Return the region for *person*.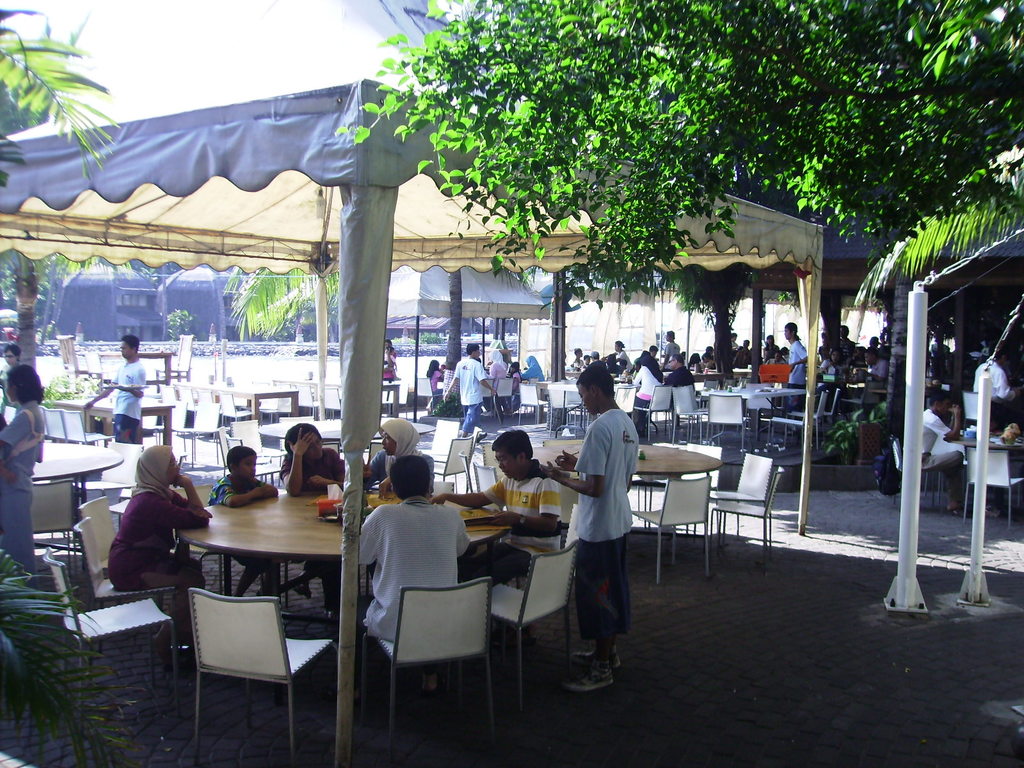
bbox=[430, 429, 564, 588].
